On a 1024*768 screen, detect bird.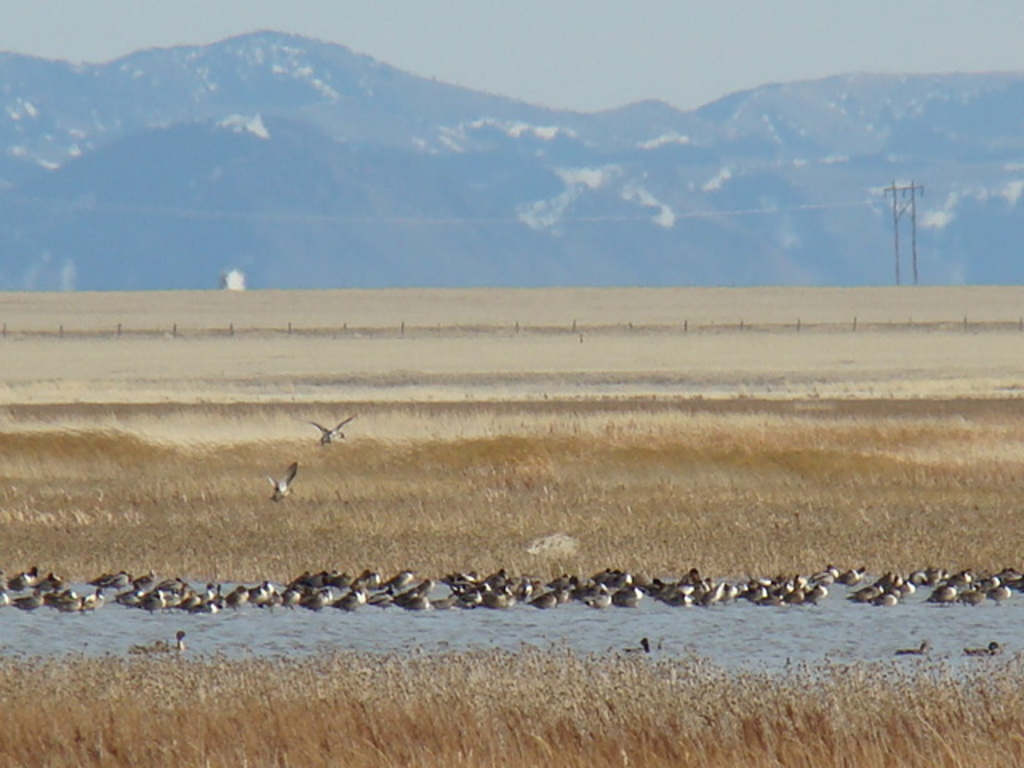
{"left": 523, "top": 579, "right": 550, "bottom": 598}.
